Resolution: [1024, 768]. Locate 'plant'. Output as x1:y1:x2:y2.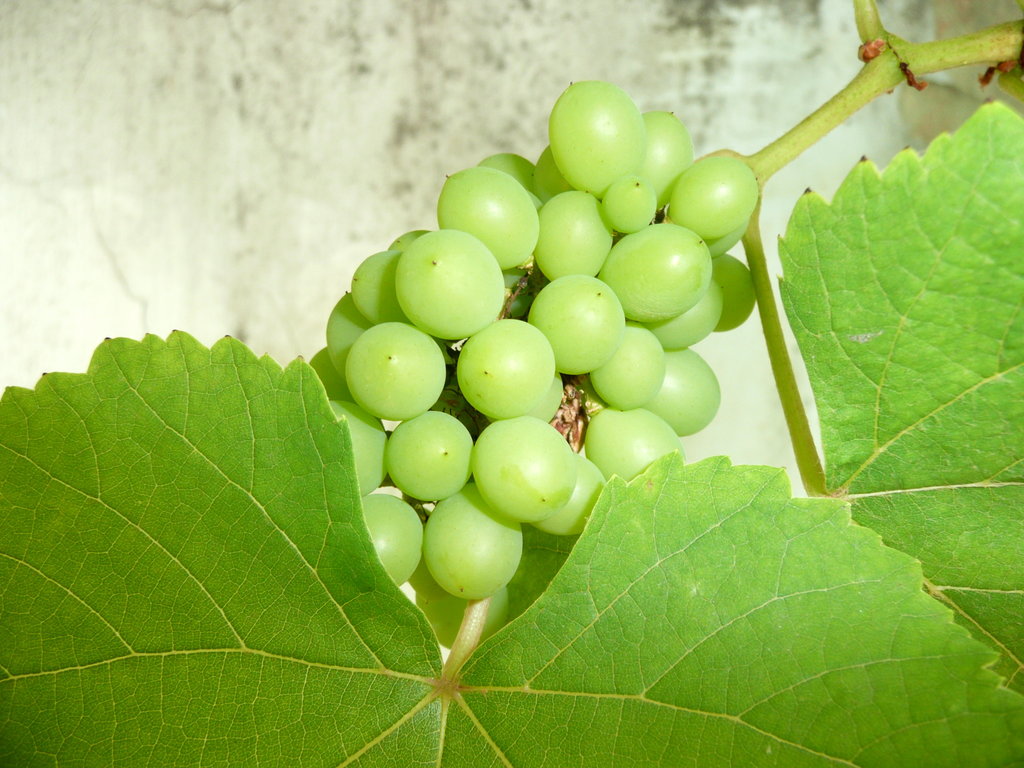
0:0:1023:767.
